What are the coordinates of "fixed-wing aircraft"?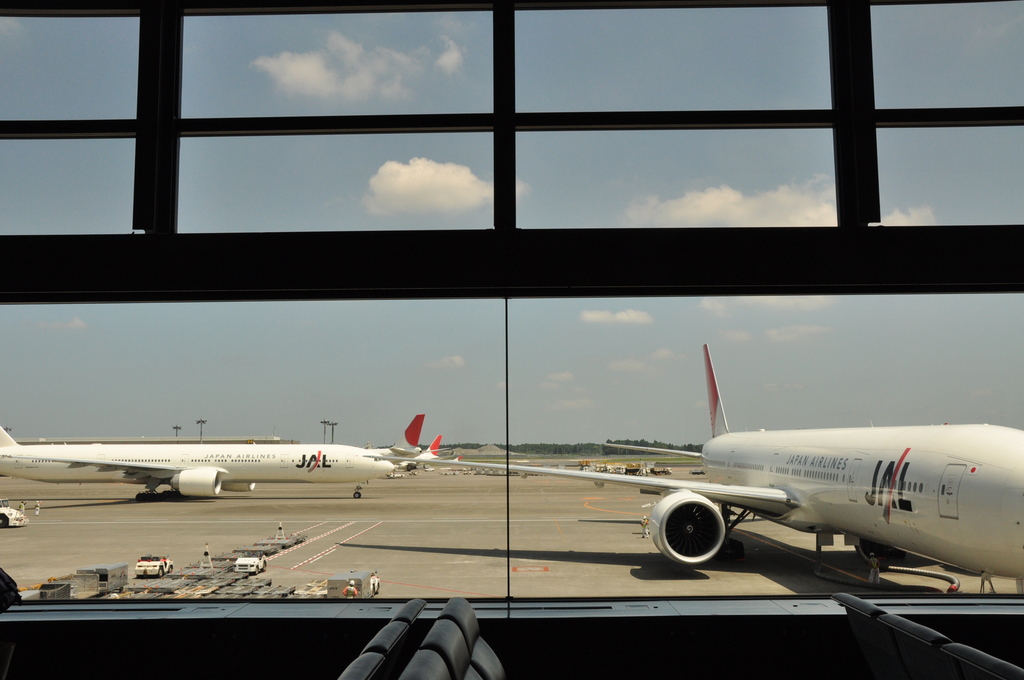
bbox=[404, 425, 445, 467].
